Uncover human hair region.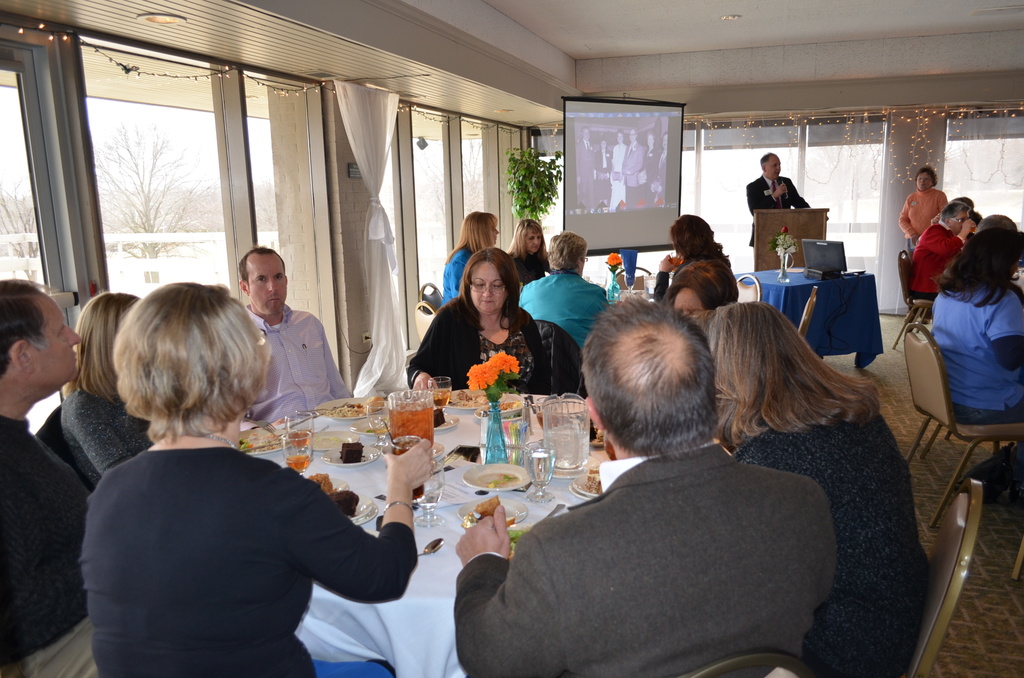
Uncovered: <region>703, 300, 886, 449</region>.
